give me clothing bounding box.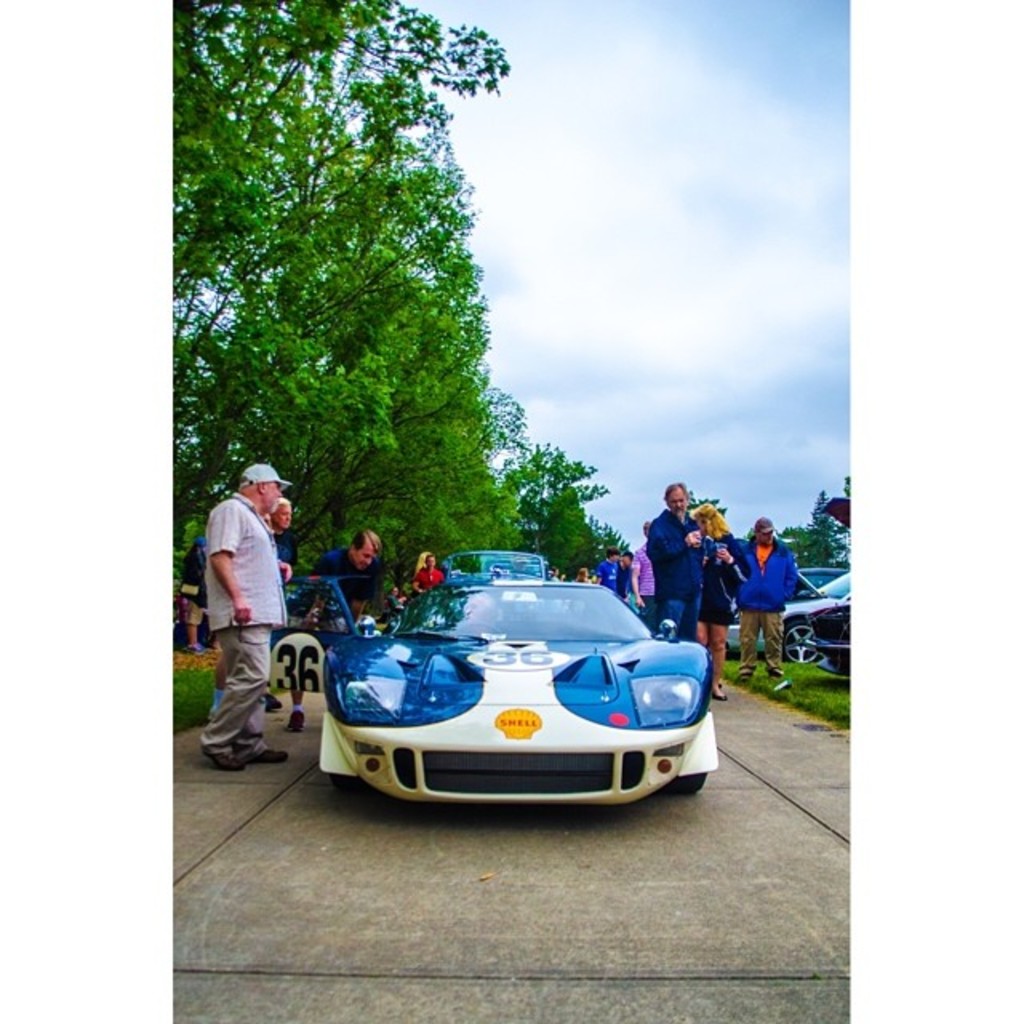
rect(706, 523, 747, 678).
